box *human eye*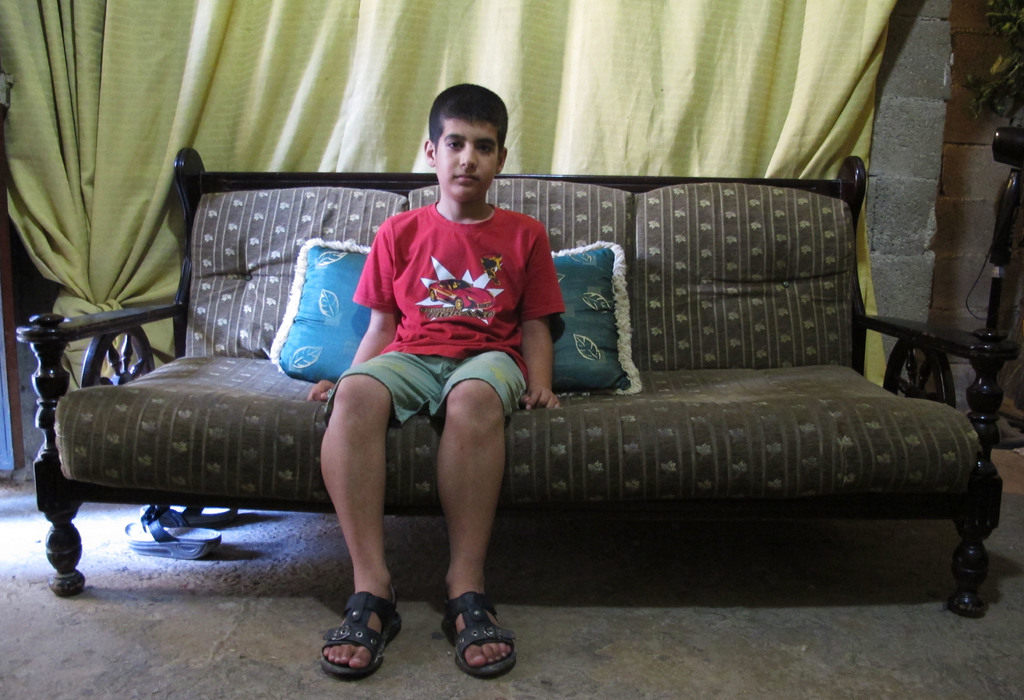
Rect(472, 139, 495, 157)
